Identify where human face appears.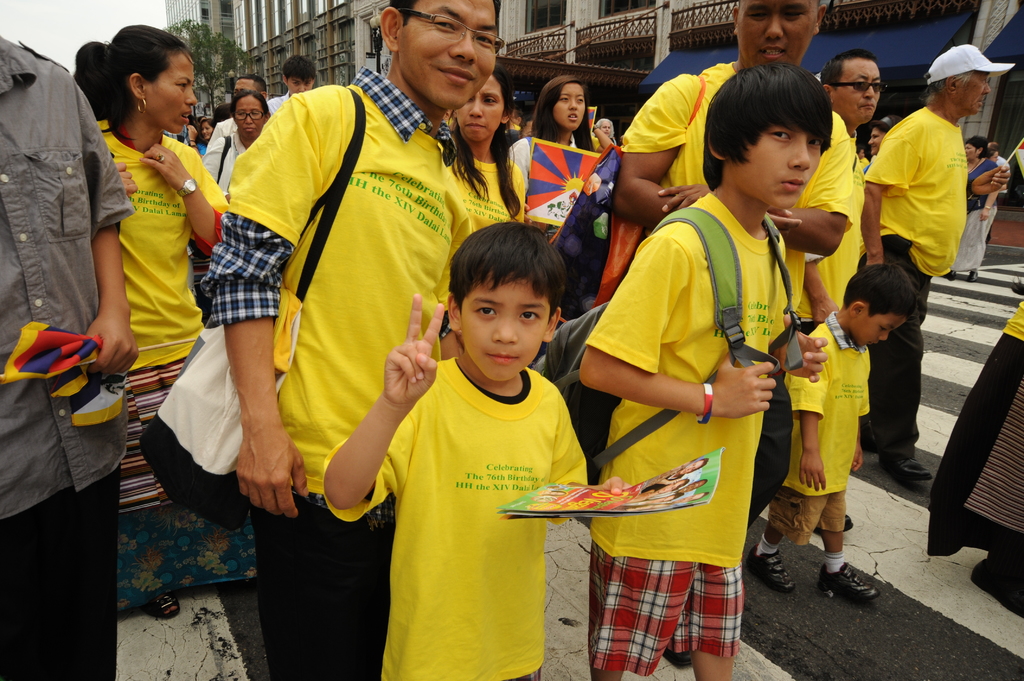
Appears at {"x1": 234, "y1": 97, "x2": 265, "y2": 138}.
